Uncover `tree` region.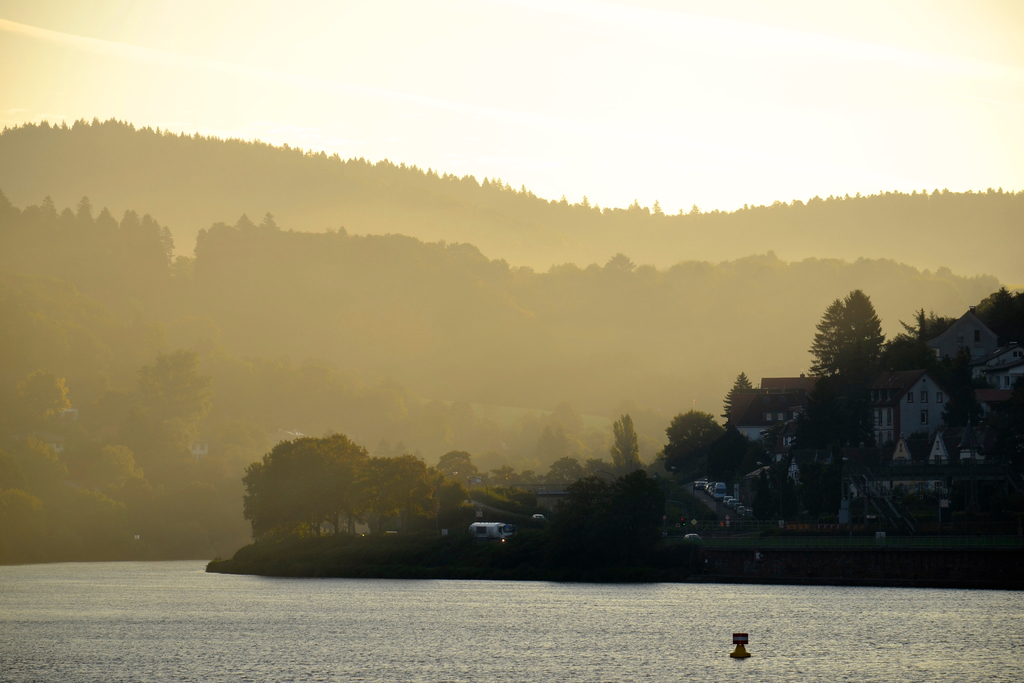
Uncovered: 805 286 889 381.
